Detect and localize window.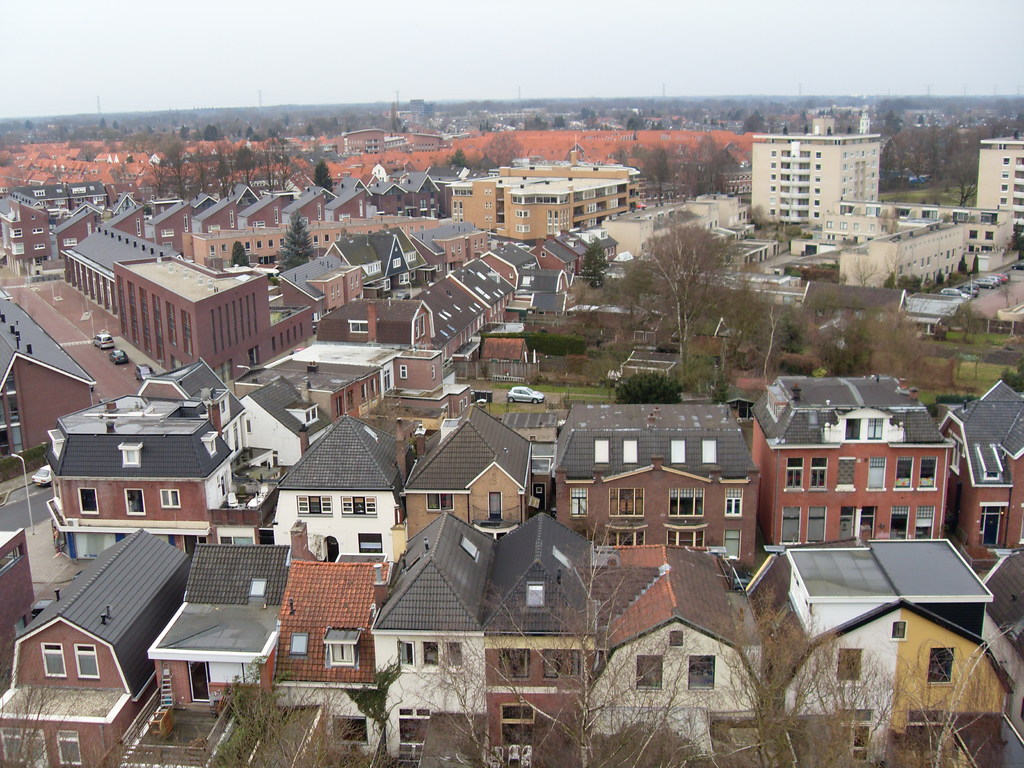
Localized at <region>669, 487, 703, 520</region>.
